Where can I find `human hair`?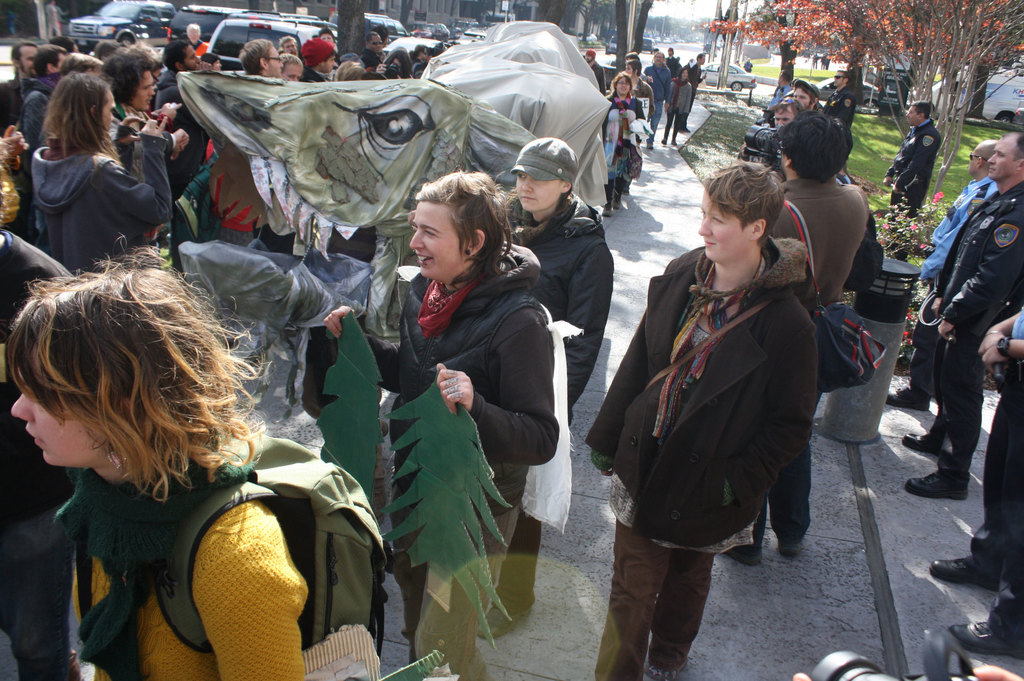
You can find it at box(778, 111, 858, 186).
